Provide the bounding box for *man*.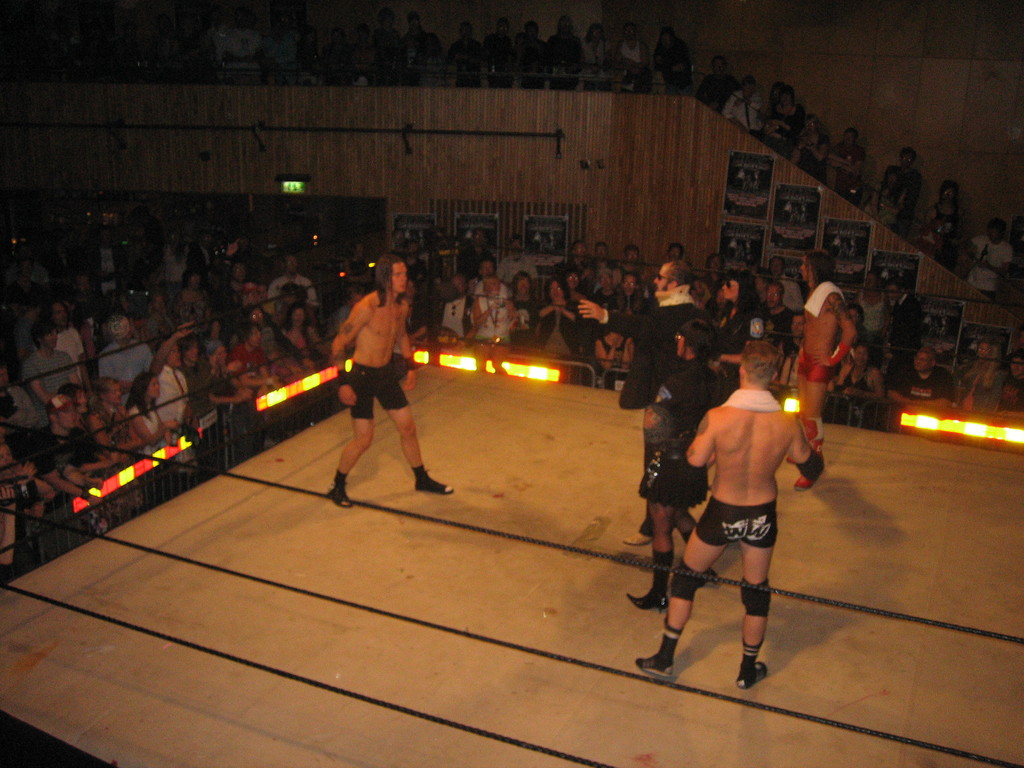
613 24 652 93.
